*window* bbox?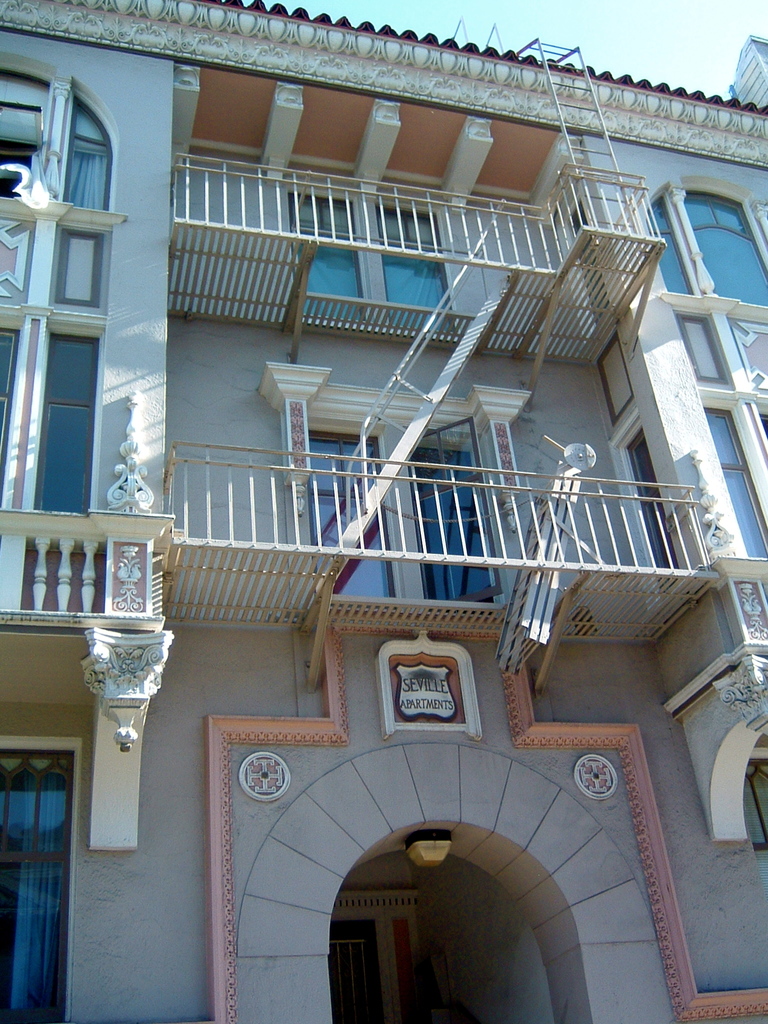
rect(627, 431, 682, 571)
